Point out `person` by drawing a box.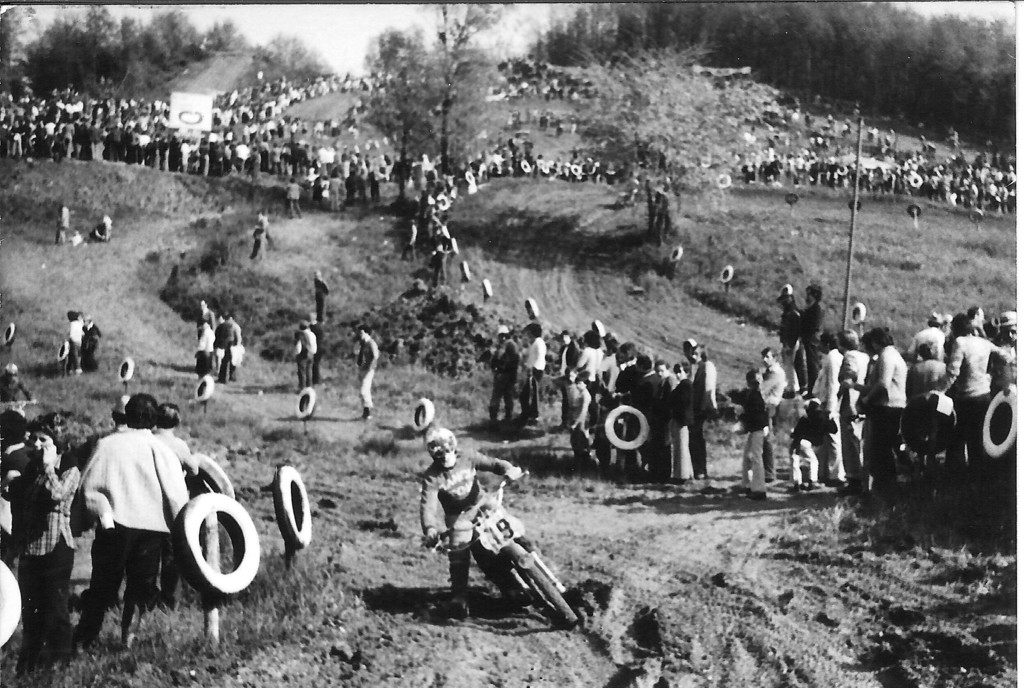
region(294, 322, 316, 395).
